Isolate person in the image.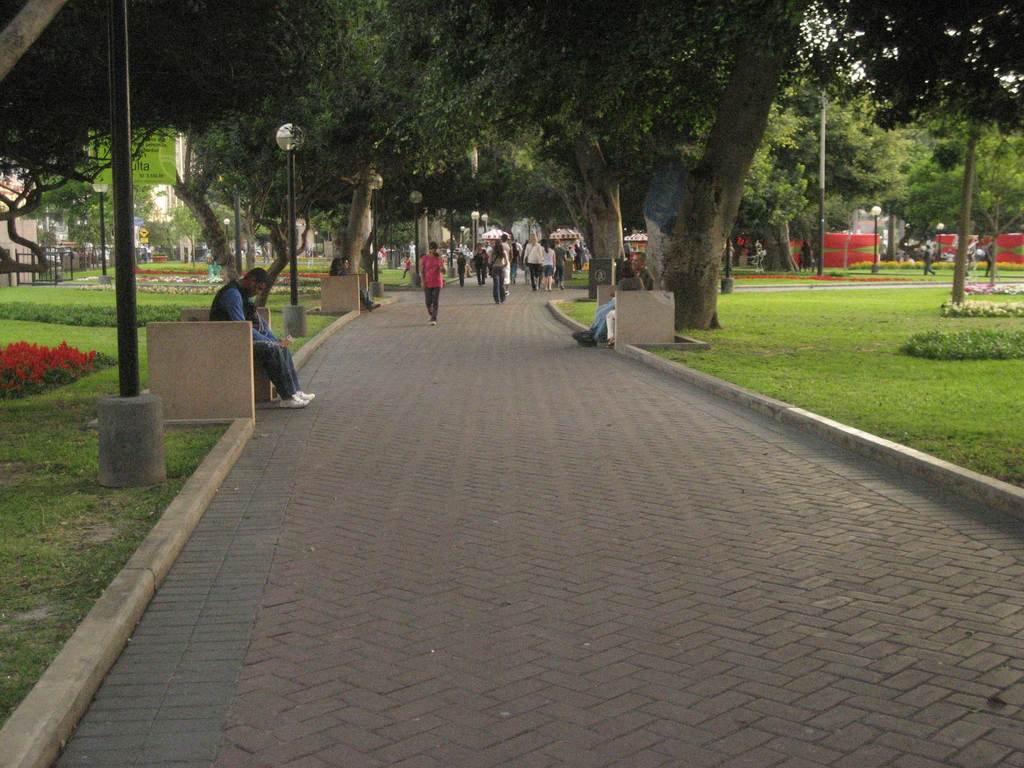
Isolated region: 571:253:653:346.
